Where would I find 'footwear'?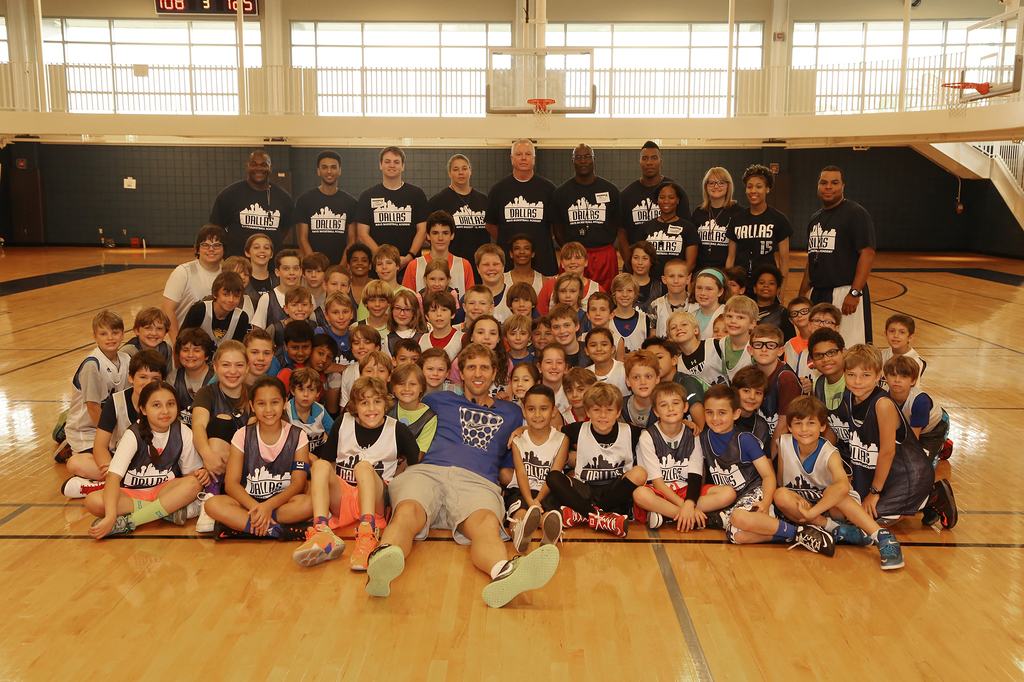
At locate(873, 527, 911, 576).
